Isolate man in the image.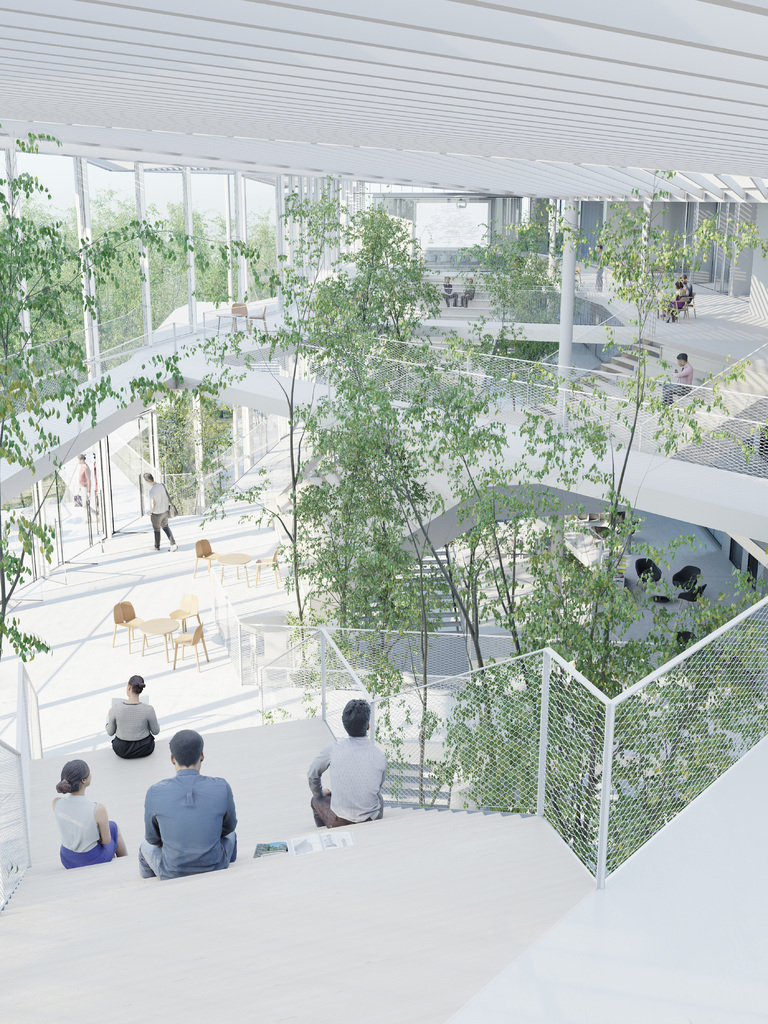
Isolated region: l=659, t=353, r=697, b=407.
